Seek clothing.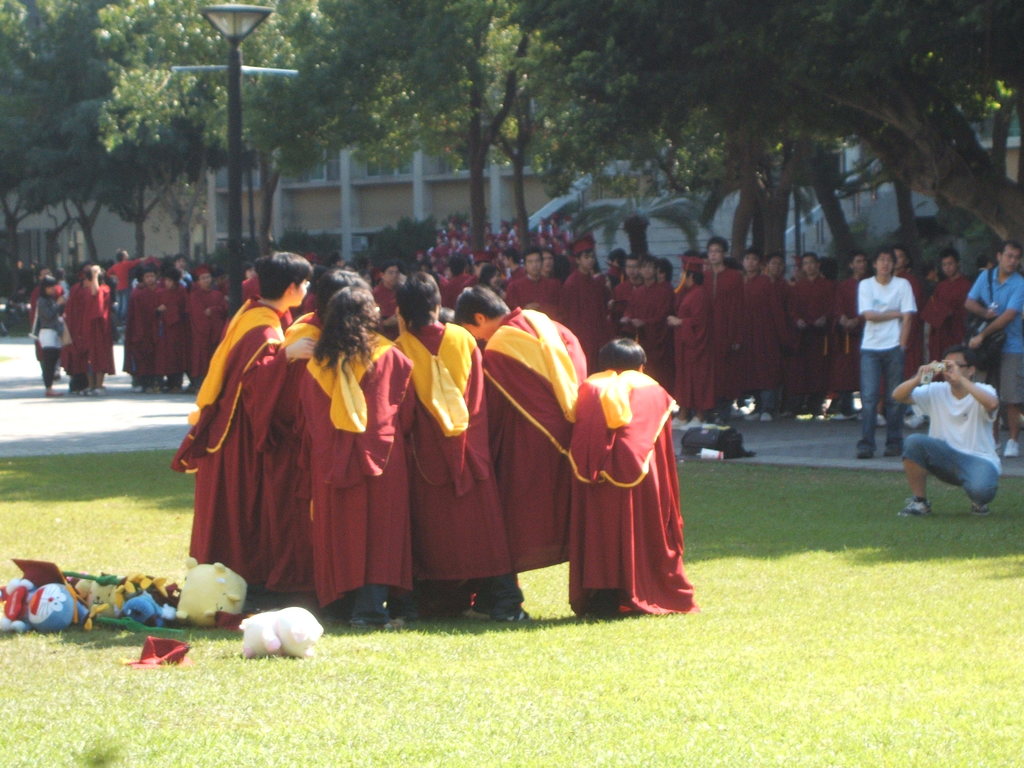
x1=984, y1=332, x2=1023, y2=408.
